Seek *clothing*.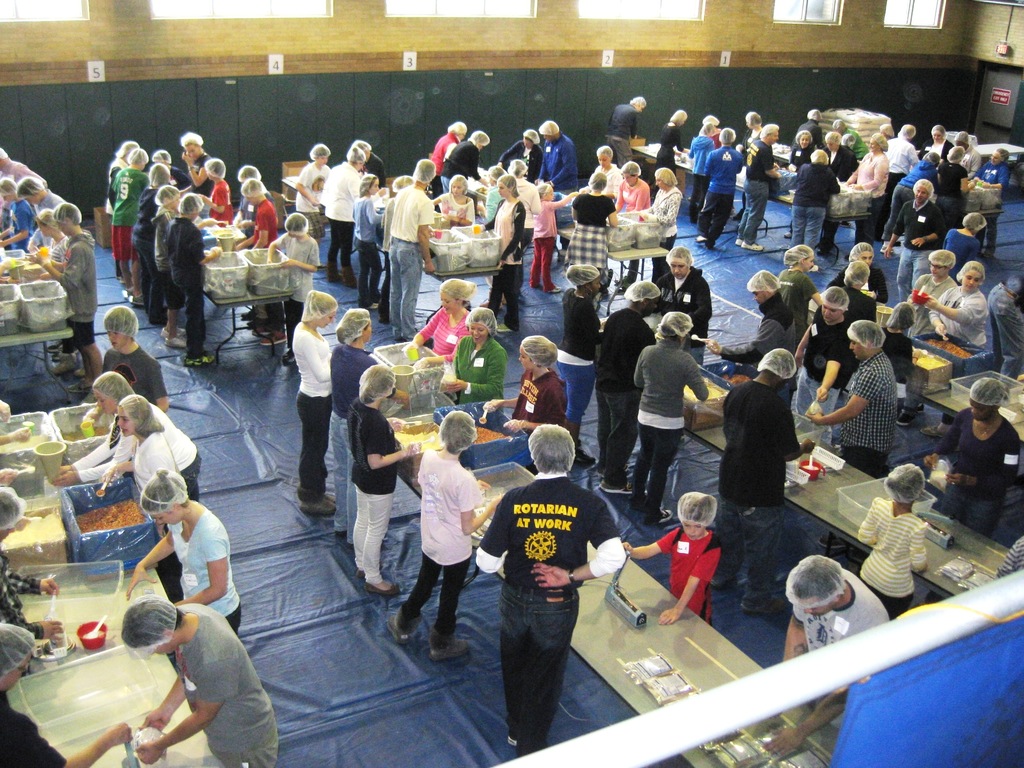
(742,140,784,242).
